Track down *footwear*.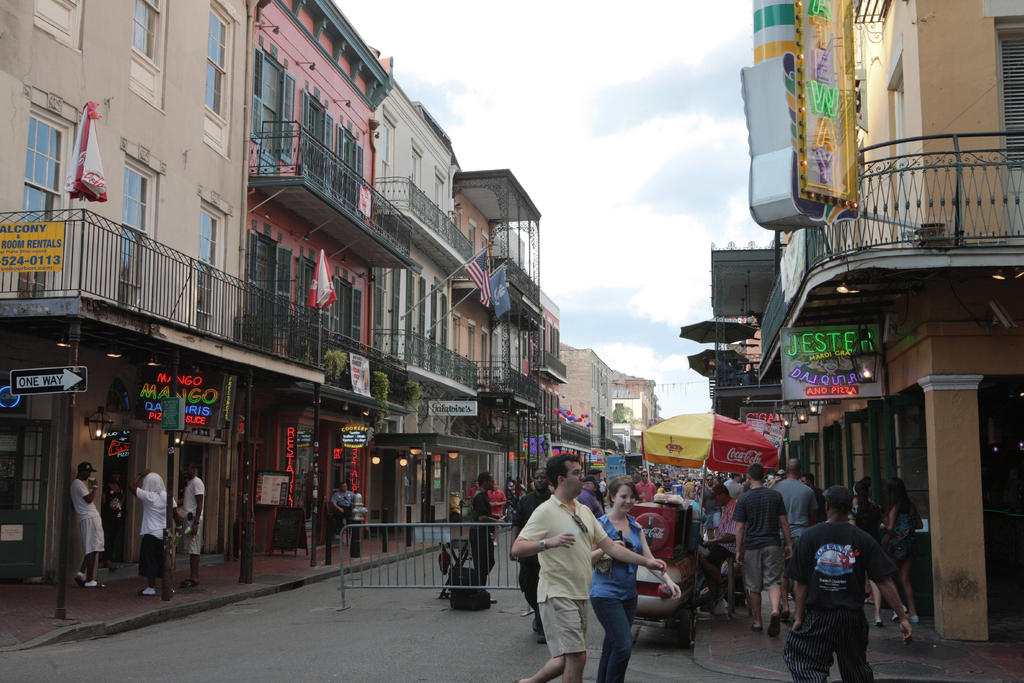
Tracked to [x1=531, y1=616, x2=537, y2=630].
